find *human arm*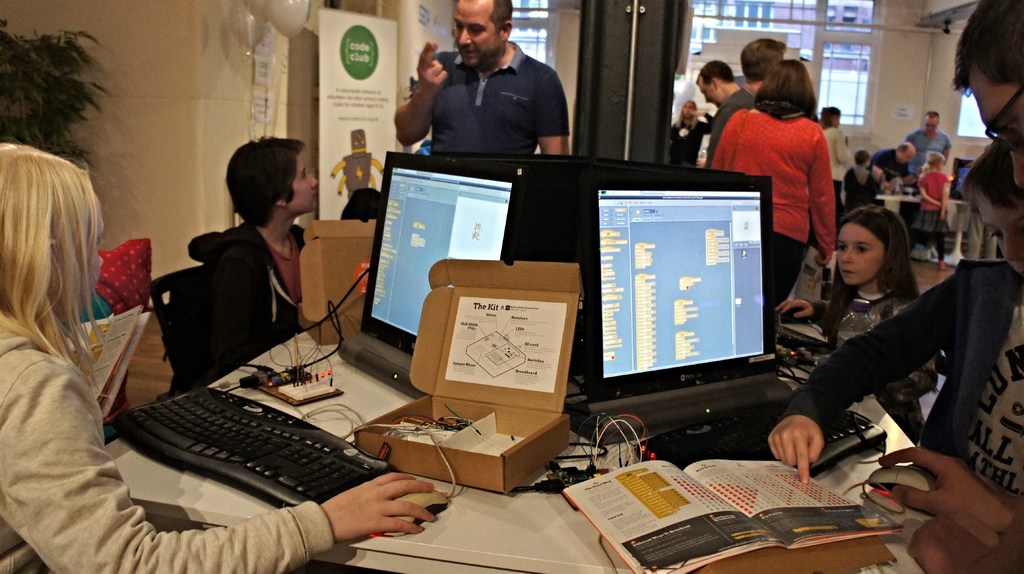
<box>902,130,915,153</box>
